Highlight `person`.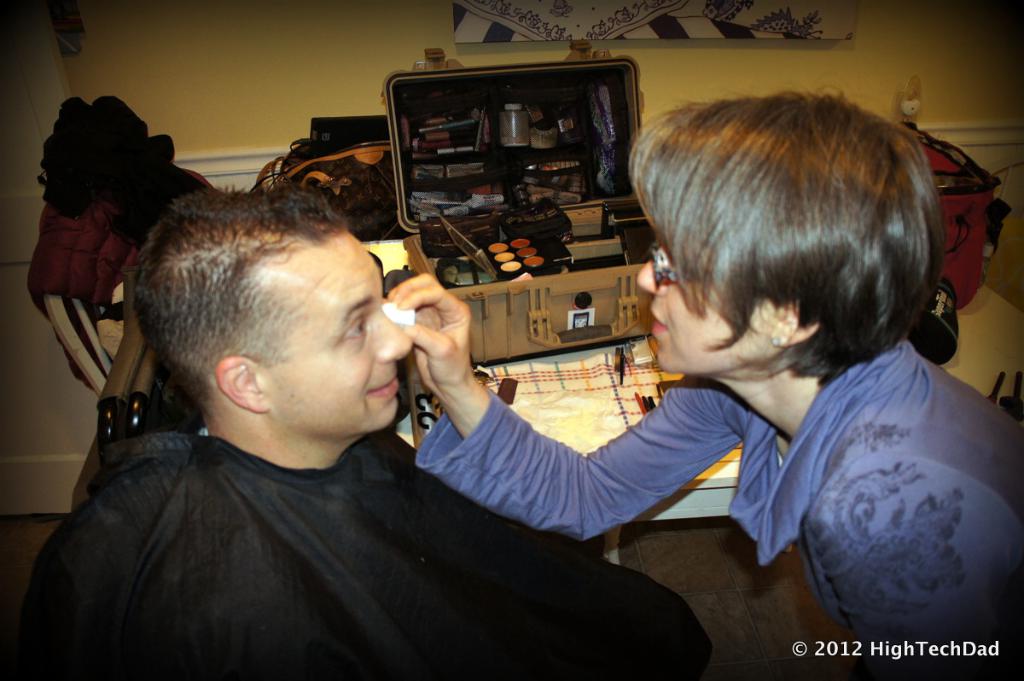
Highlighted region: {"x1": 388, "y1": 95, "x2": 1023, "y2": 680}.
